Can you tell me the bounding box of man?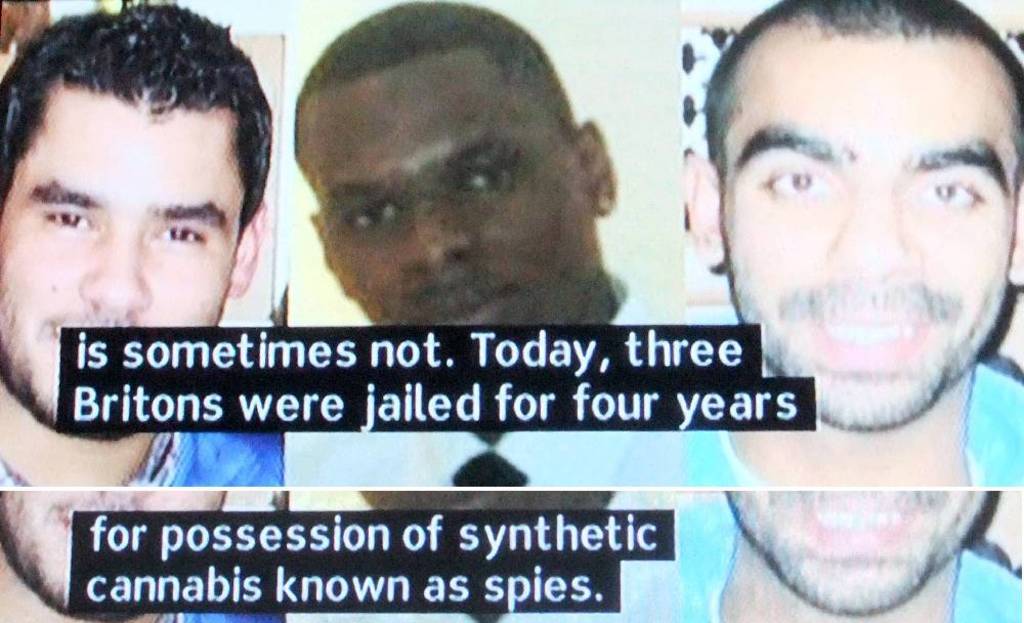
BBox(610, 16, 1023, 584).
